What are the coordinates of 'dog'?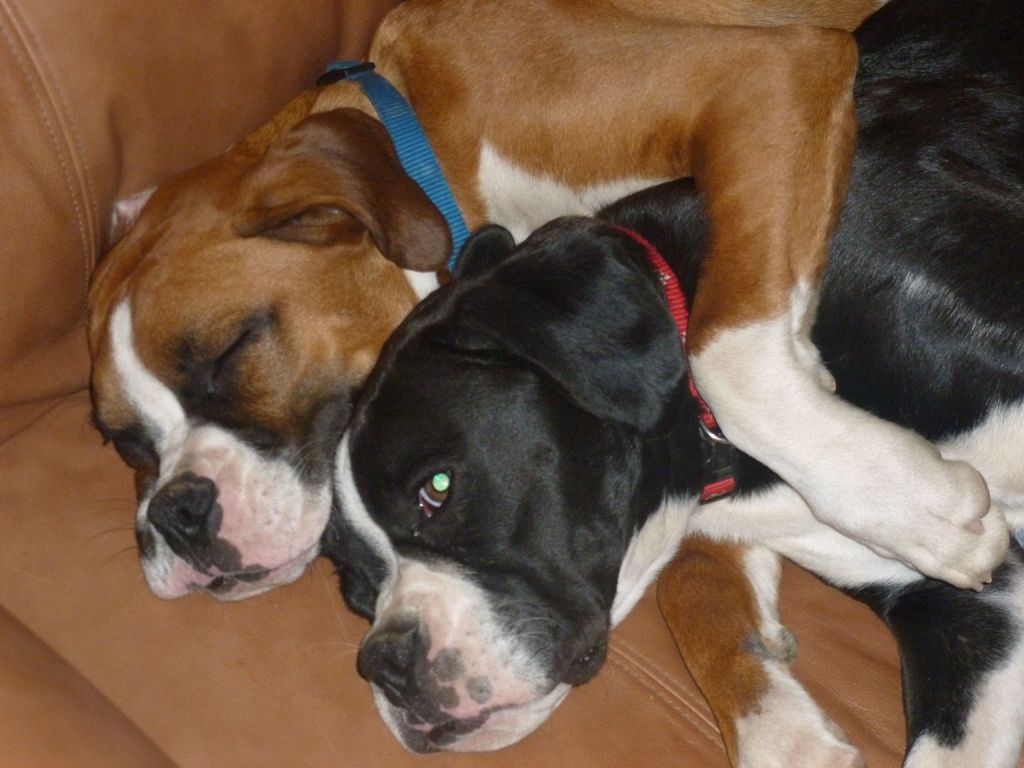
bbox=(84, 0, 1014, 767).
